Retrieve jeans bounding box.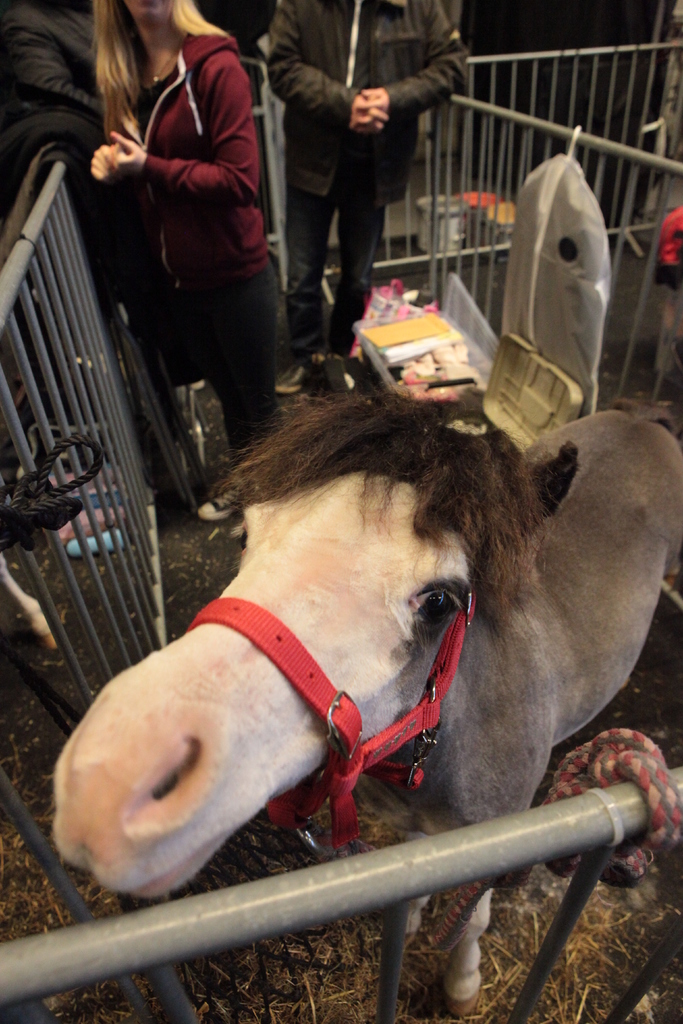
Bounding box: pyautogui.locateOnScreen(170, 252, 277, 456).
